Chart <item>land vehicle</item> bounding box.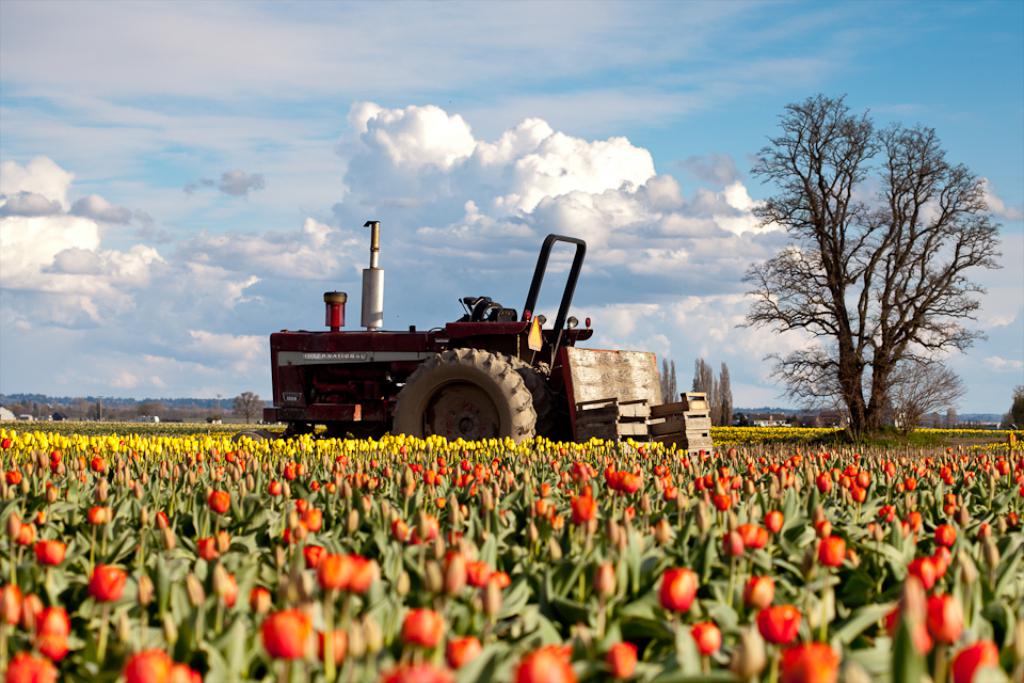
Charted: bbox=(249, 244, 693, 444).
